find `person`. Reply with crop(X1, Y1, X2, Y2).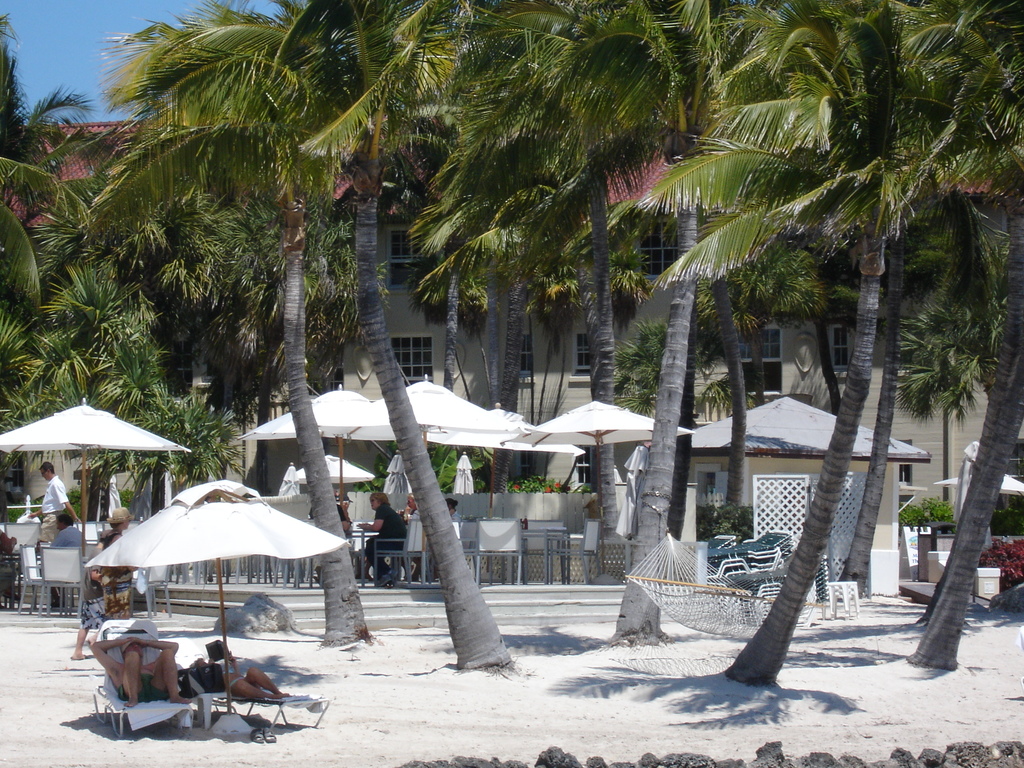
crop(90, 628, 204, 708).
